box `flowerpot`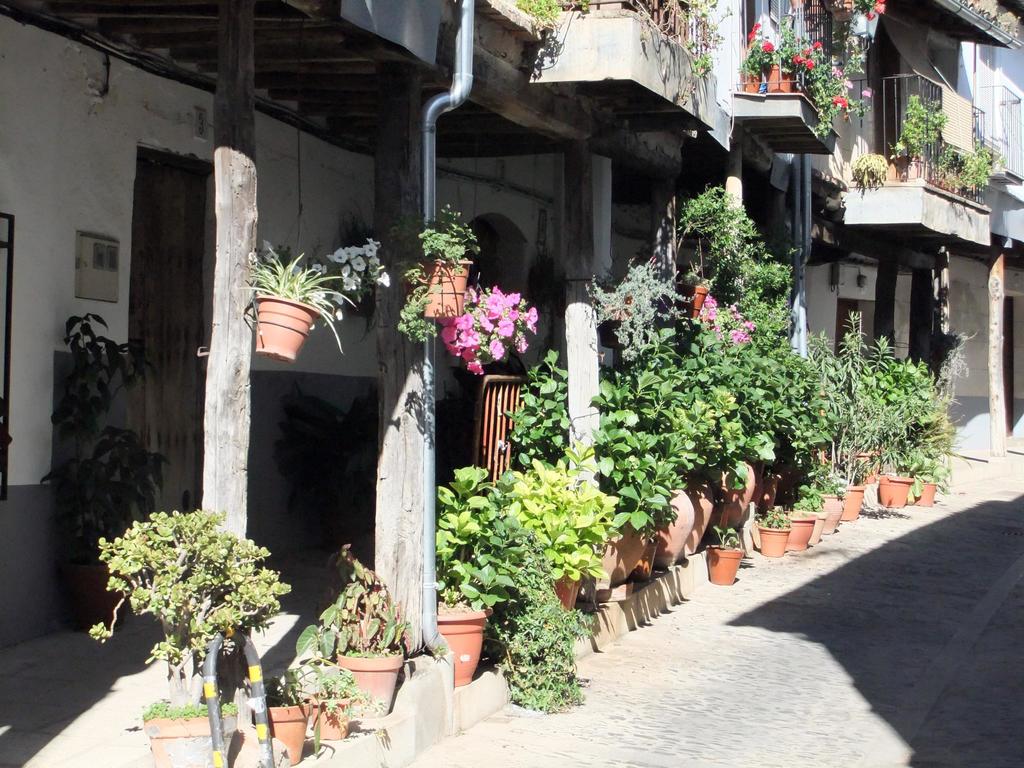
819, 494, 843, 535
